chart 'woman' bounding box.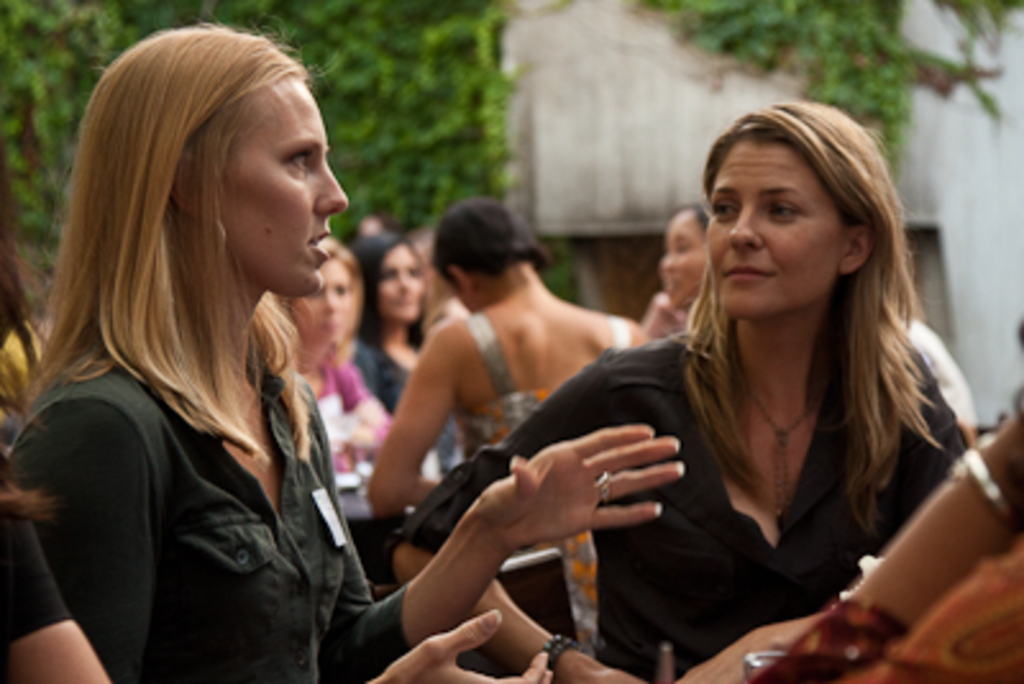
Charted: bbox=(499, 100, 975, 683).
